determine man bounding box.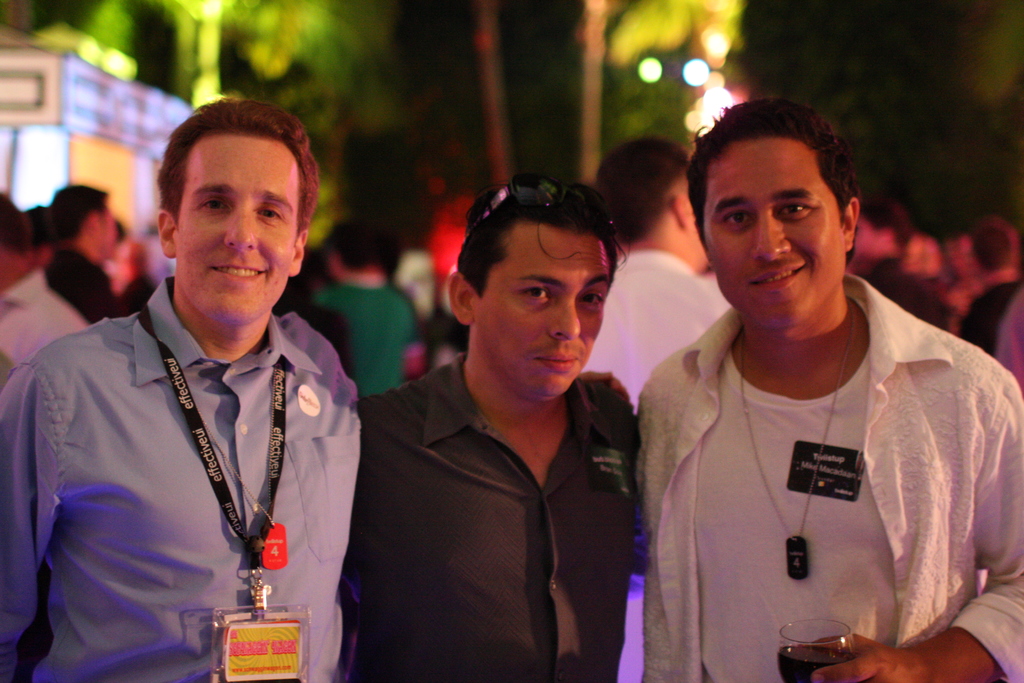
Determined: left=354, top=174, right=640, bottom=682.
